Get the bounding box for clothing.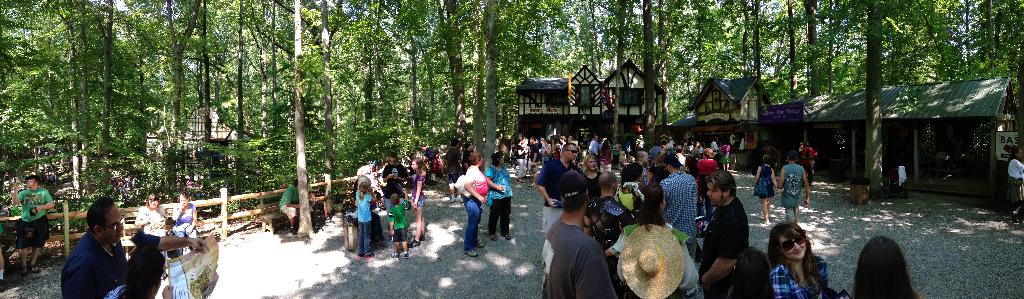
box(305, 184, 329, 207).
